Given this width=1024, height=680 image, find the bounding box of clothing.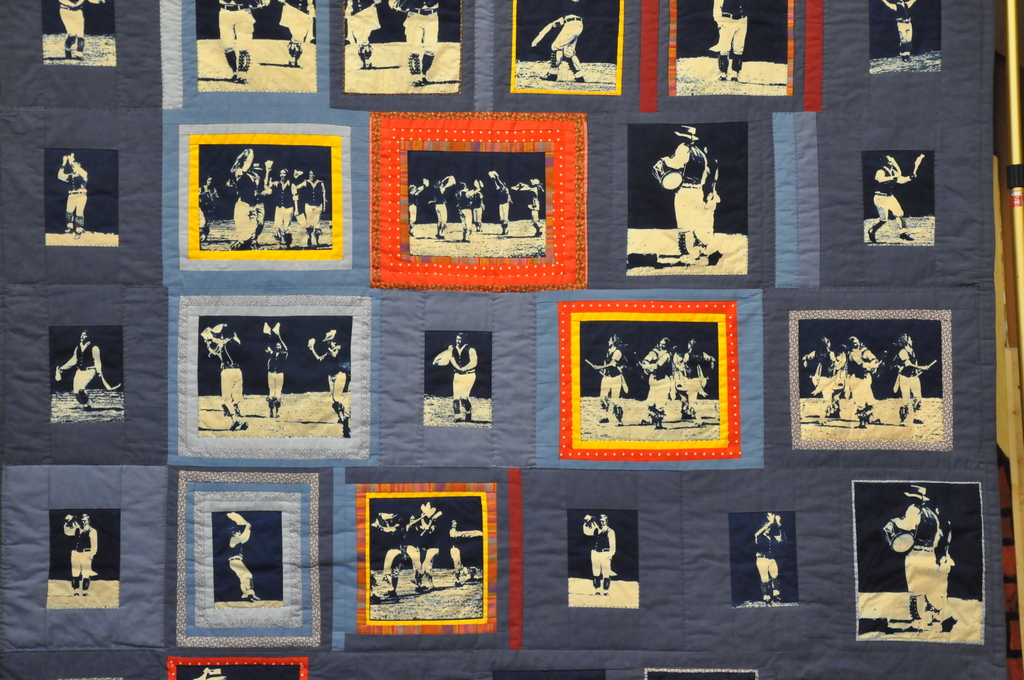
(70,349,100,406).
